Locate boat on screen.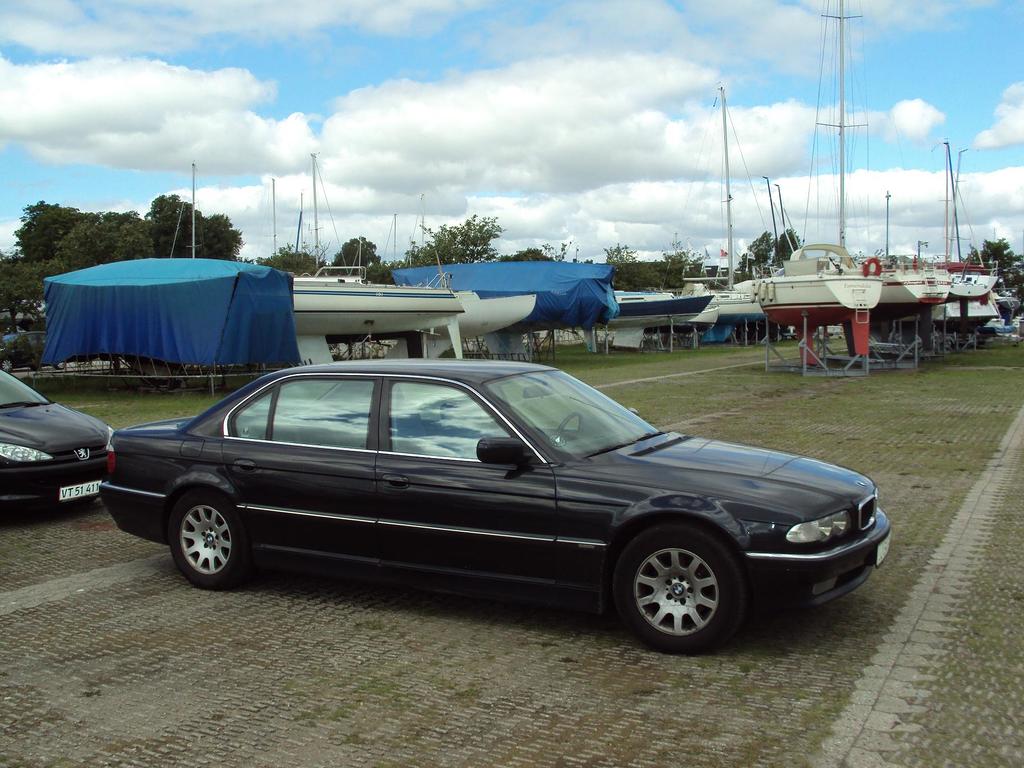
On screen at [928, 139, 994, 329].
